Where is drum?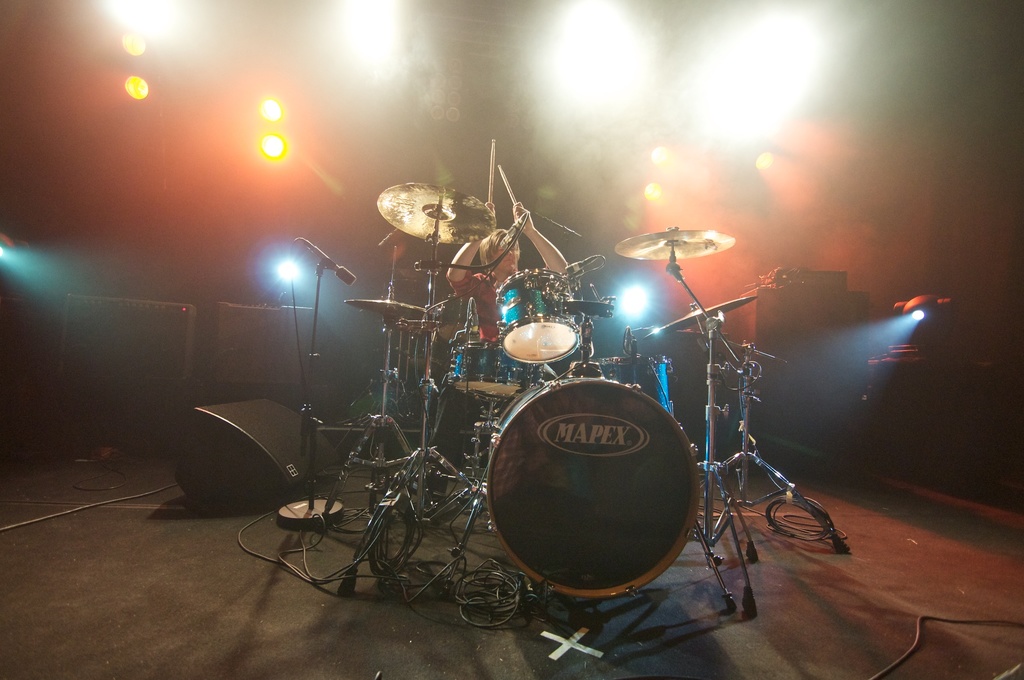
bbox=(487, 379, 697, 598).
